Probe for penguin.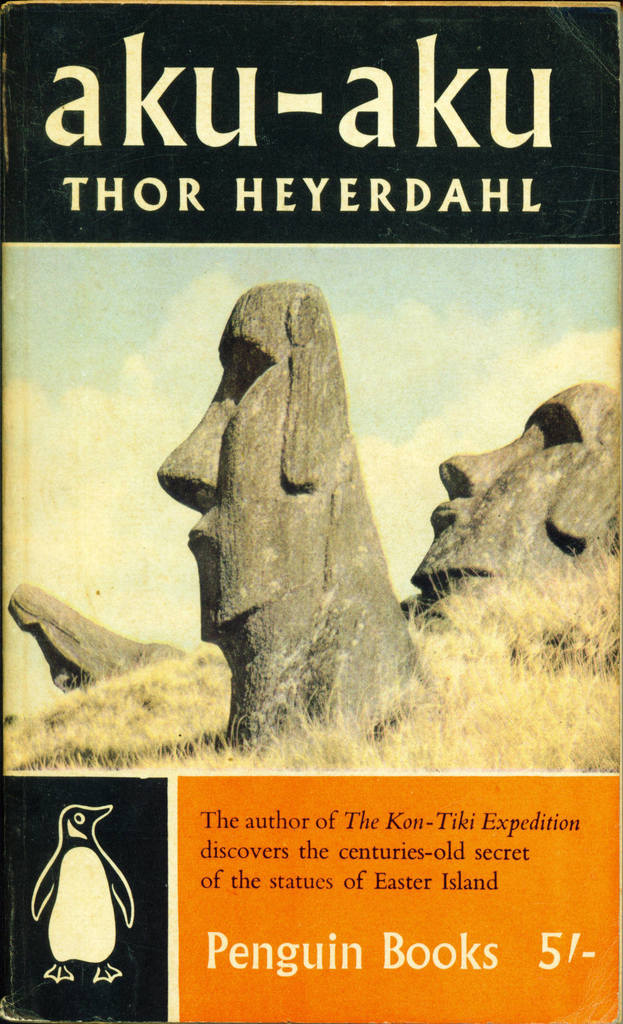
Probe result: detection(27, 816, 128, 996).
